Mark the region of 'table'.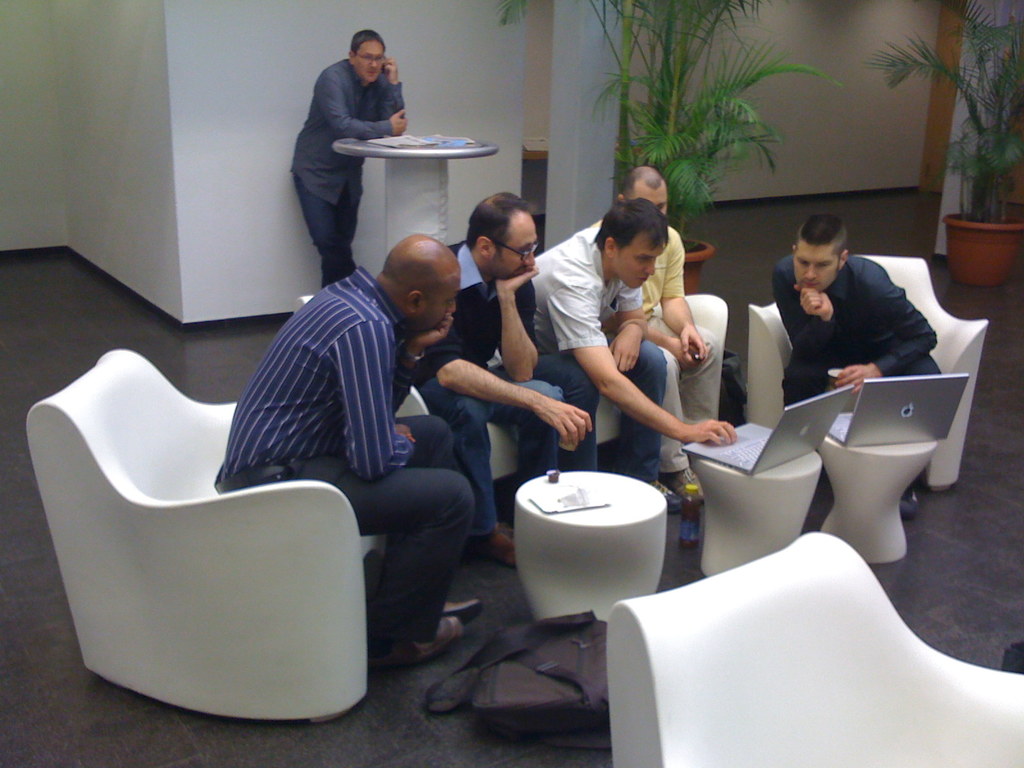
Region: {"left": 692, "top": 445, "right": 820, "bottom": 580}.
